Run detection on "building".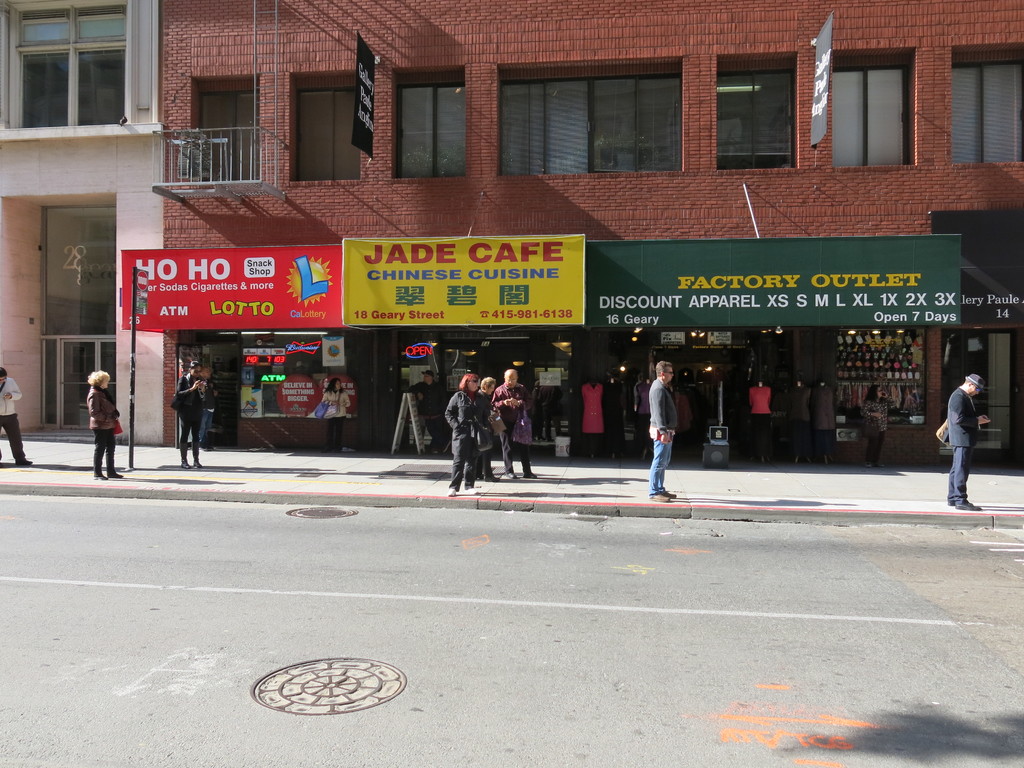
Result: 0,0,165,445.
